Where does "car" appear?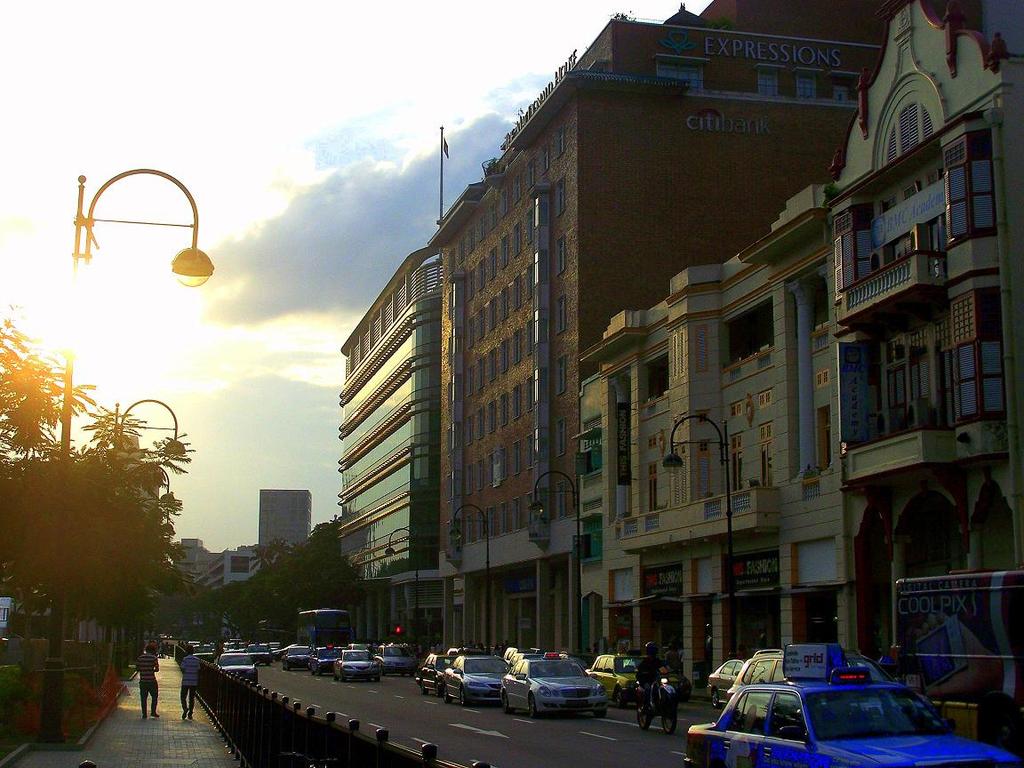
Appears at bbox(683, 683, 1020, 767).
